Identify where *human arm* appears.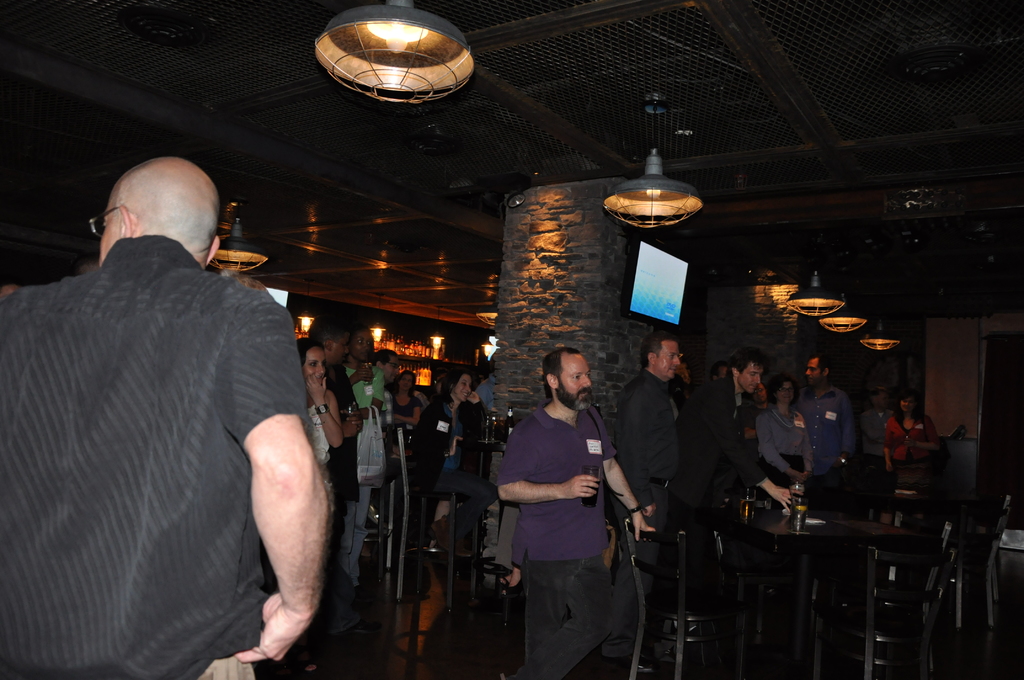
Appears at 390/391/405/423.
